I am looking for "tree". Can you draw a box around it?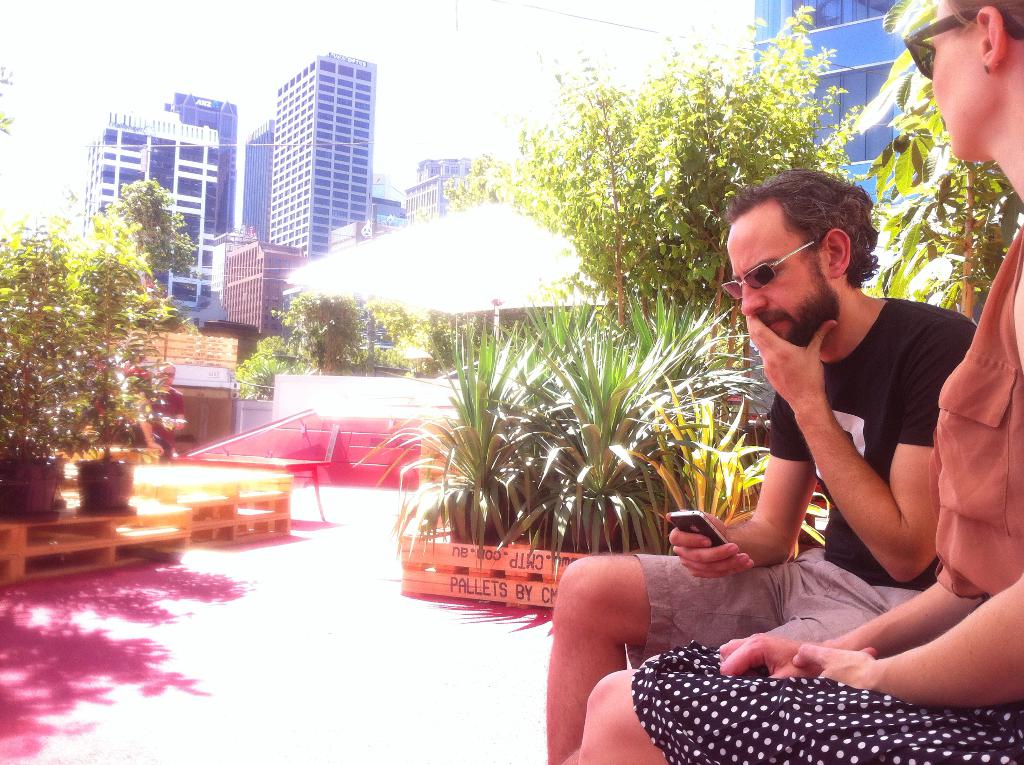
Sure, the bounding box is (284, 286, 392, 389).
